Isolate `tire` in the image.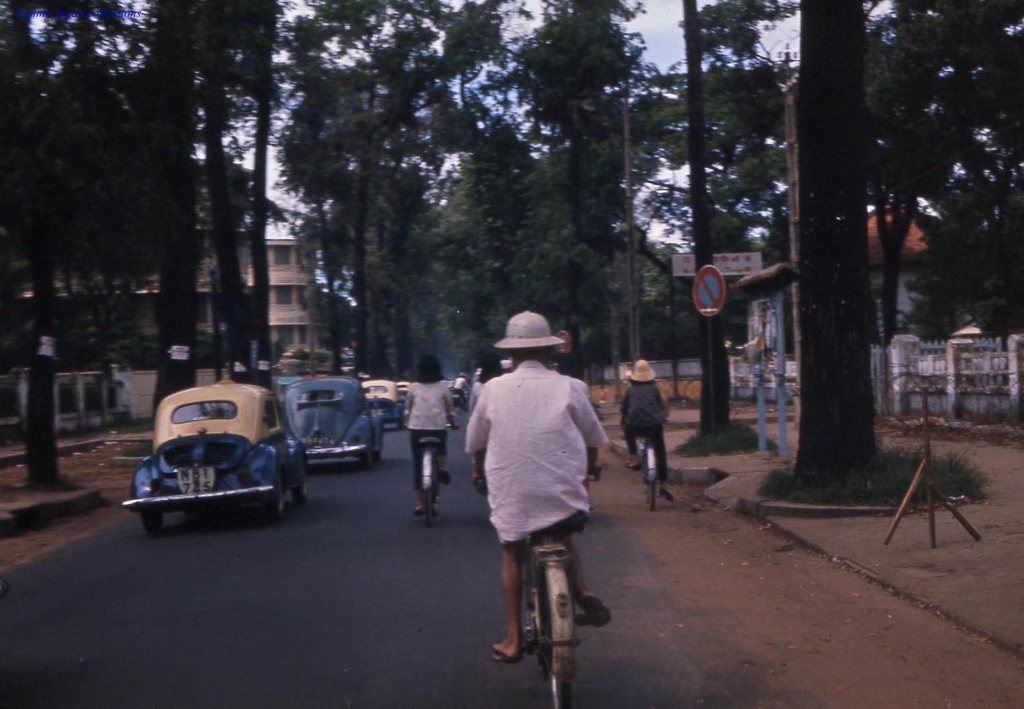
Isolated region: 648:481:655:512.
